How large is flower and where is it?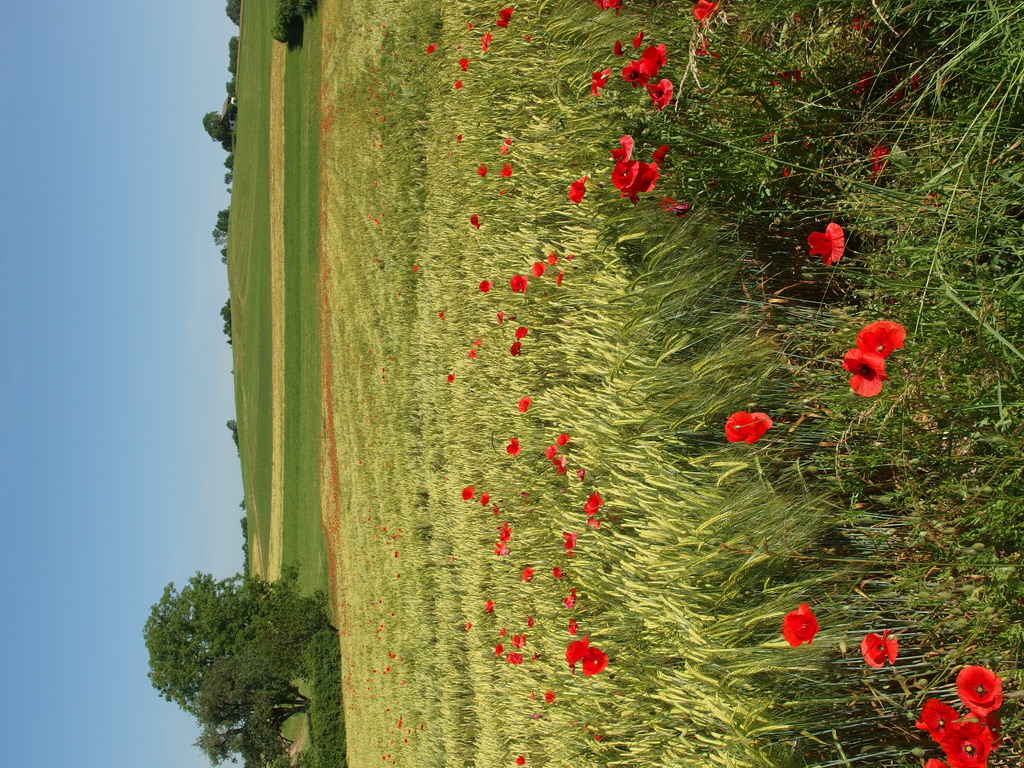
Bounding box: bbox=(795, 14, 804, 20).
